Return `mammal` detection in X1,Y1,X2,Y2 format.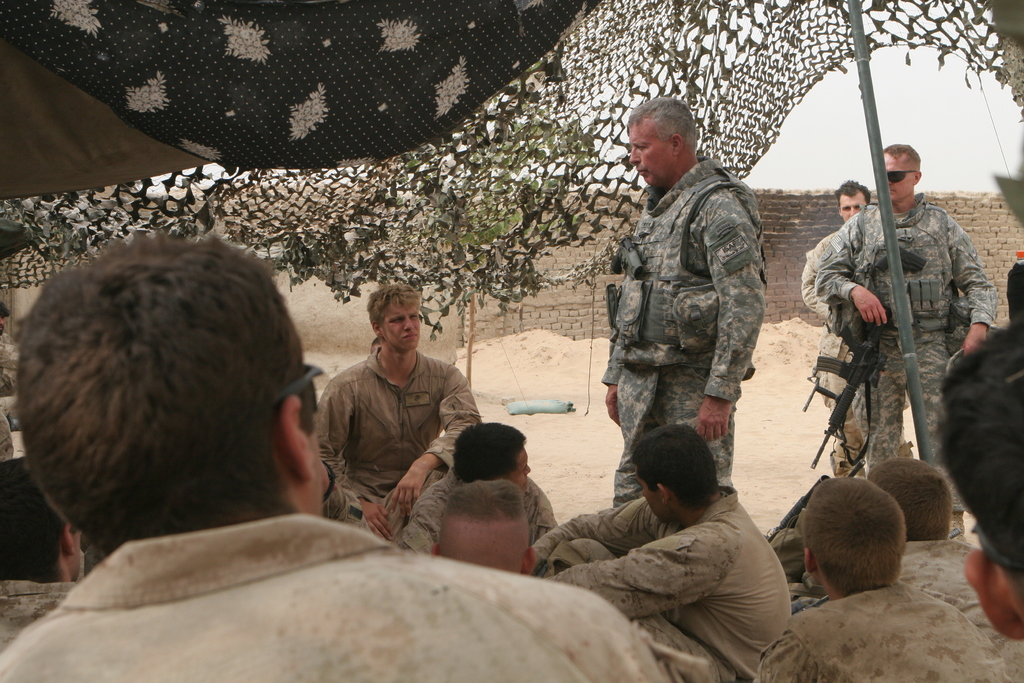
812,138,1004,547.
